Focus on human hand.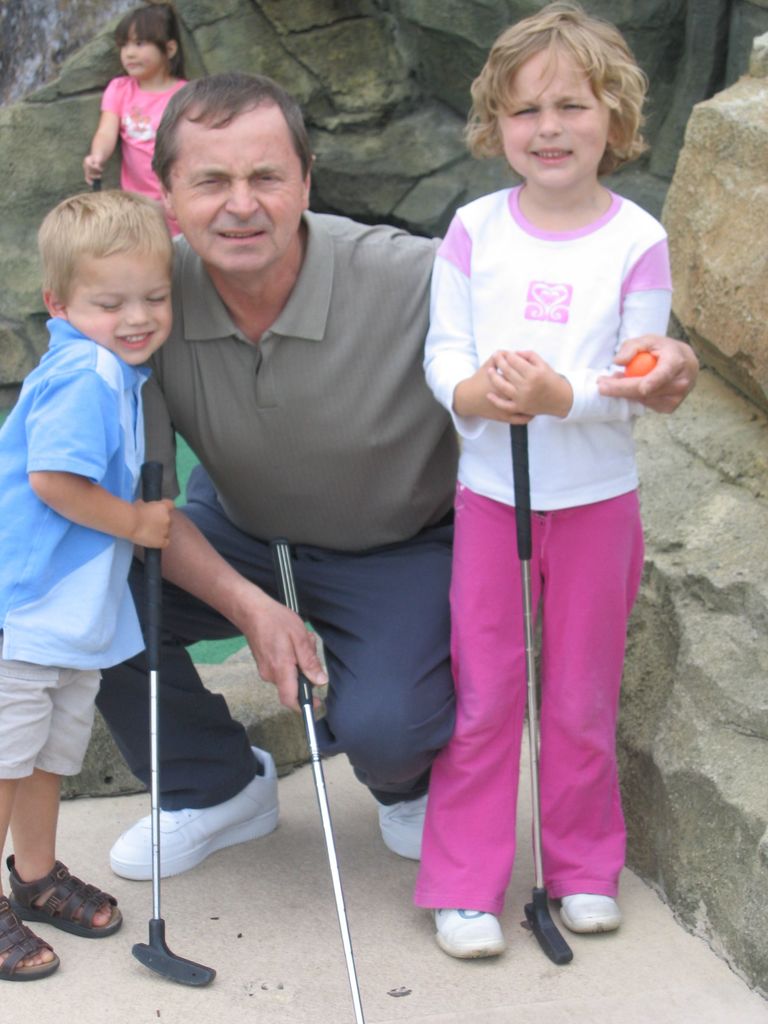
Focused at {"x1": 236, "y1": 581, "x2": 326, "y2": 700}.
